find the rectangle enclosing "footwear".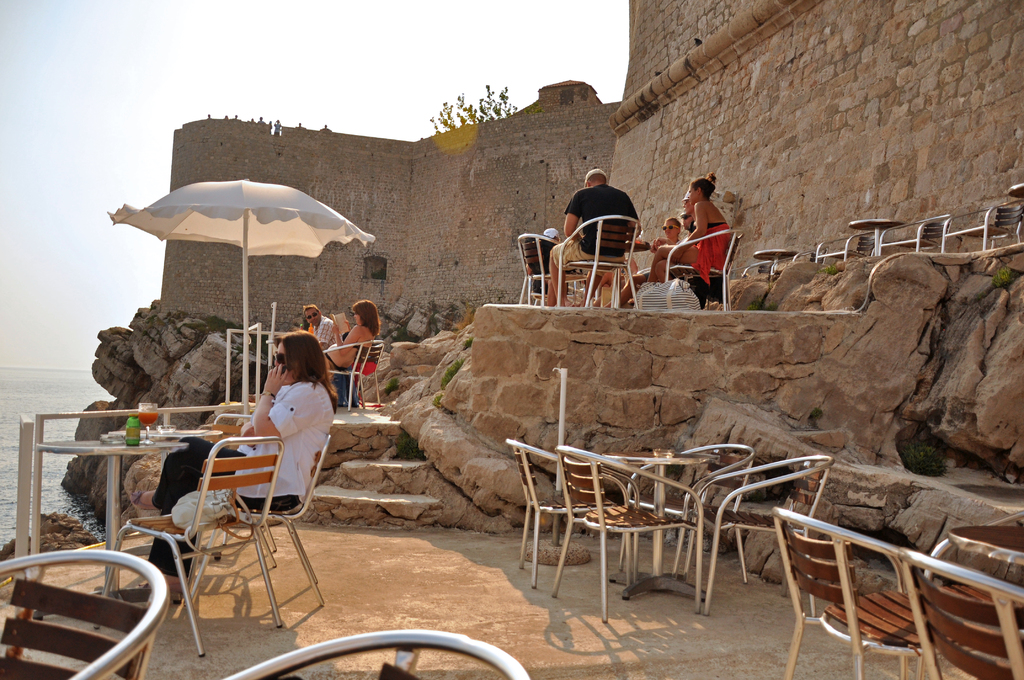
(167,596,184,608).
